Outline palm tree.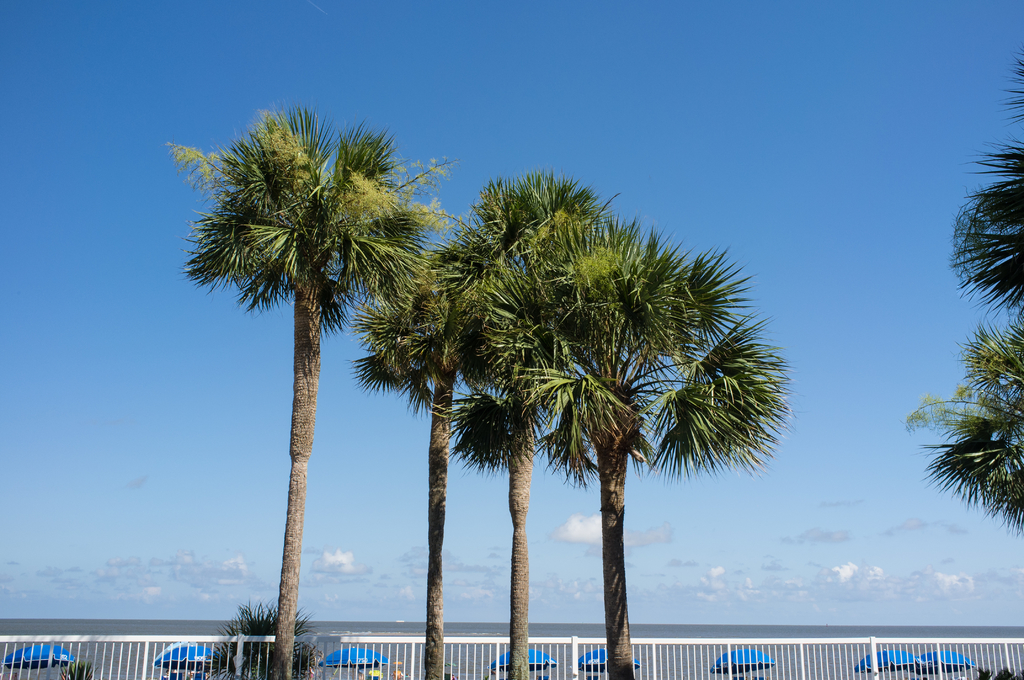
Outline: box=[456, 184, 587, 625].
